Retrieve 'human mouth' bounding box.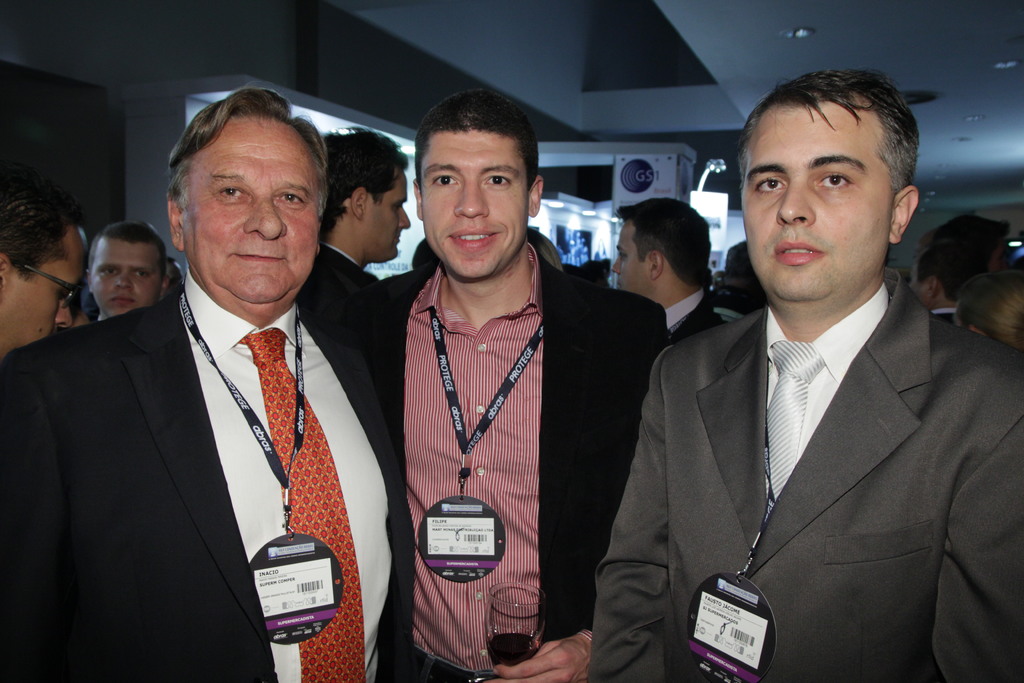
Bounding box: 773, 237, 824, 267.
